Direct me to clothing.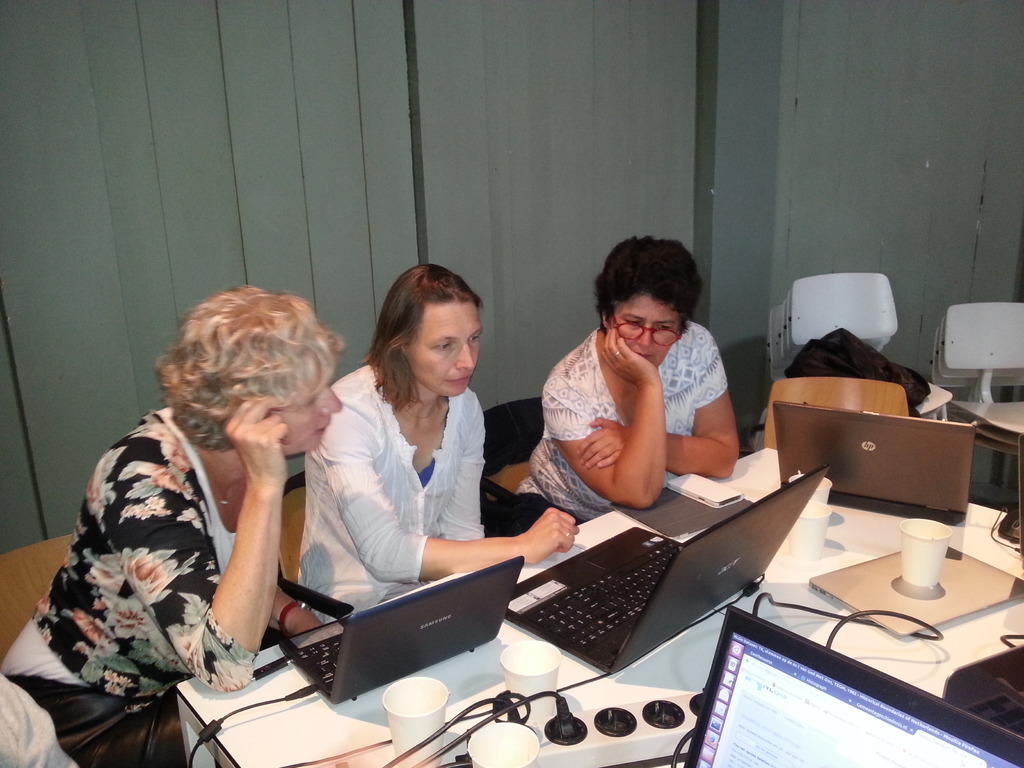
Direction: (0,401,257,767).
